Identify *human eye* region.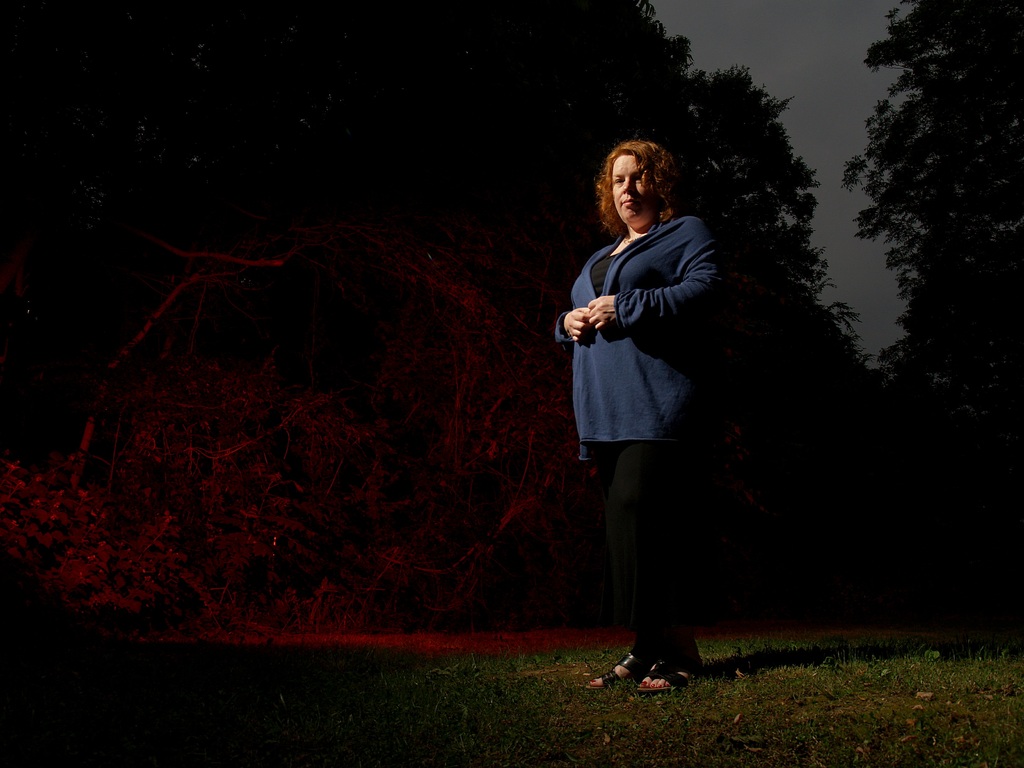
Region: <bbox>609, 173, 624, 186</bbox>.
